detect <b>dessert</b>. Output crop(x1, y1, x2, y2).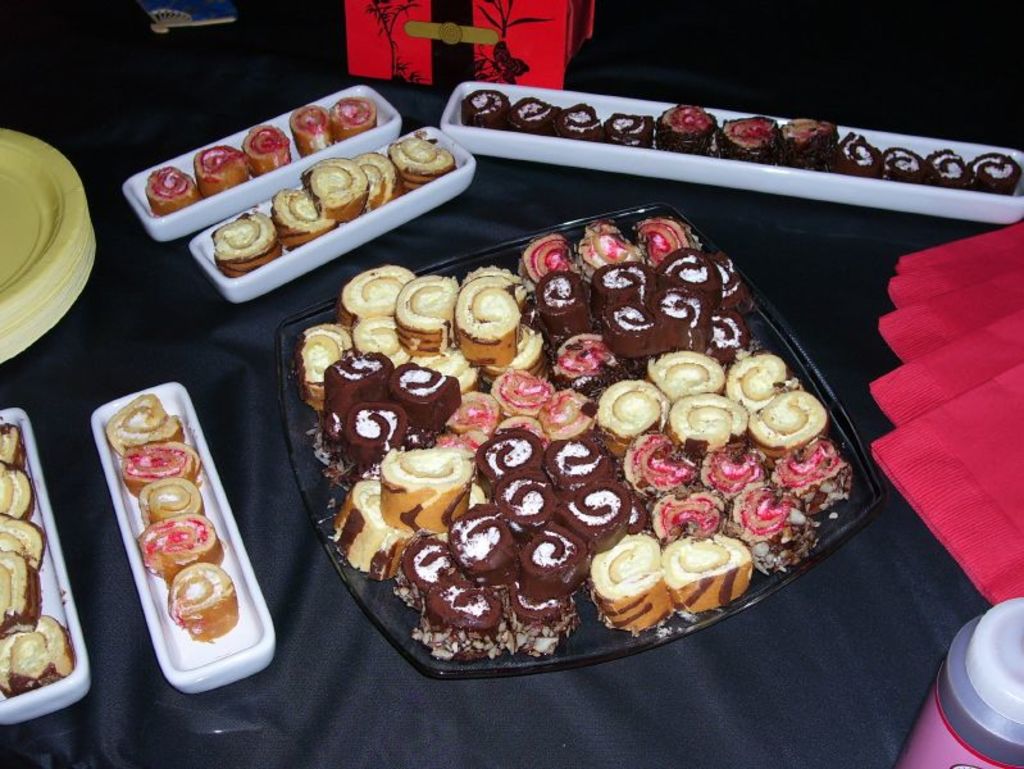
crop(927, 144, 973, 190).
